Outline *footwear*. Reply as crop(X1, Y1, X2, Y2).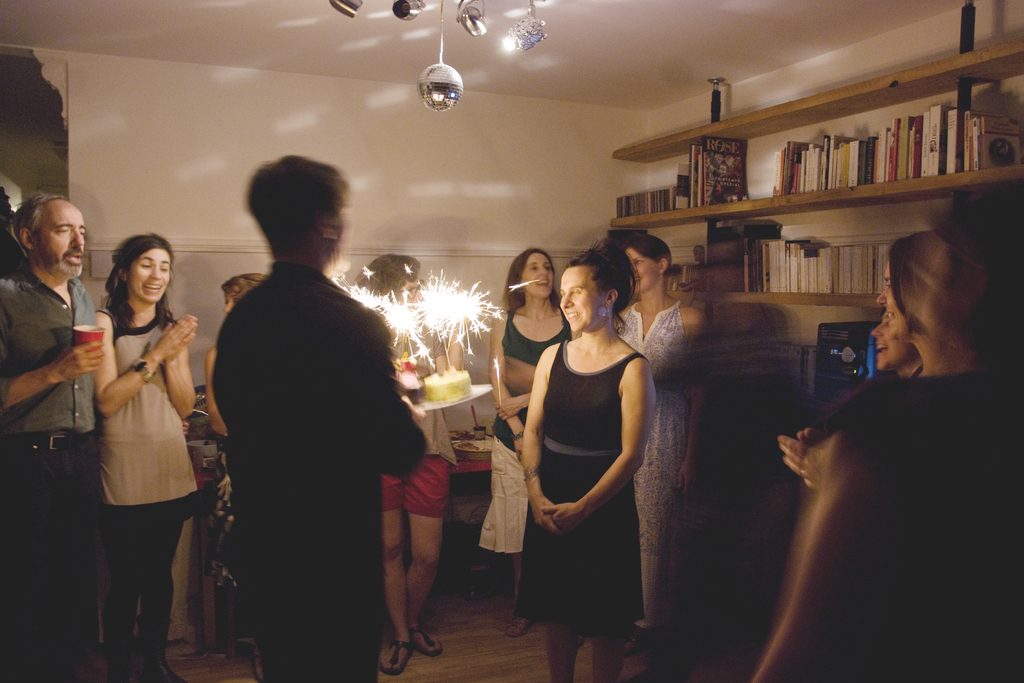
crop(376, 627, 414, 679).
